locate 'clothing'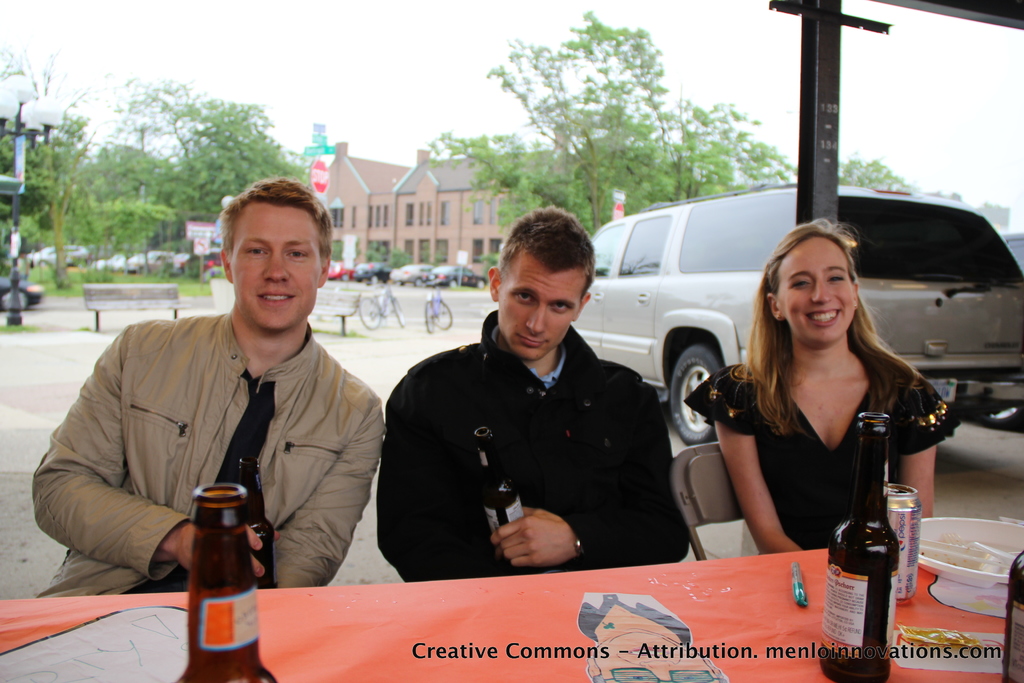
<bbox>27, 304, 394, 591</bbox>
